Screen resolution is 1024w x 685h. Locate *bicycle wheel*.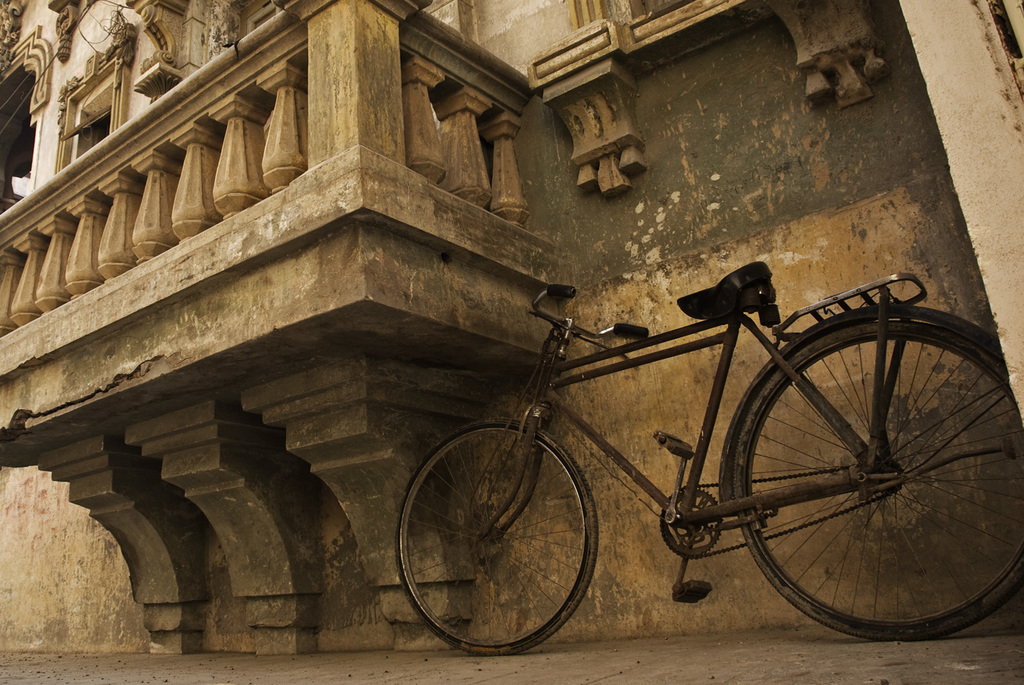
x1=745, y1=320, x2=1023, y2=641.
